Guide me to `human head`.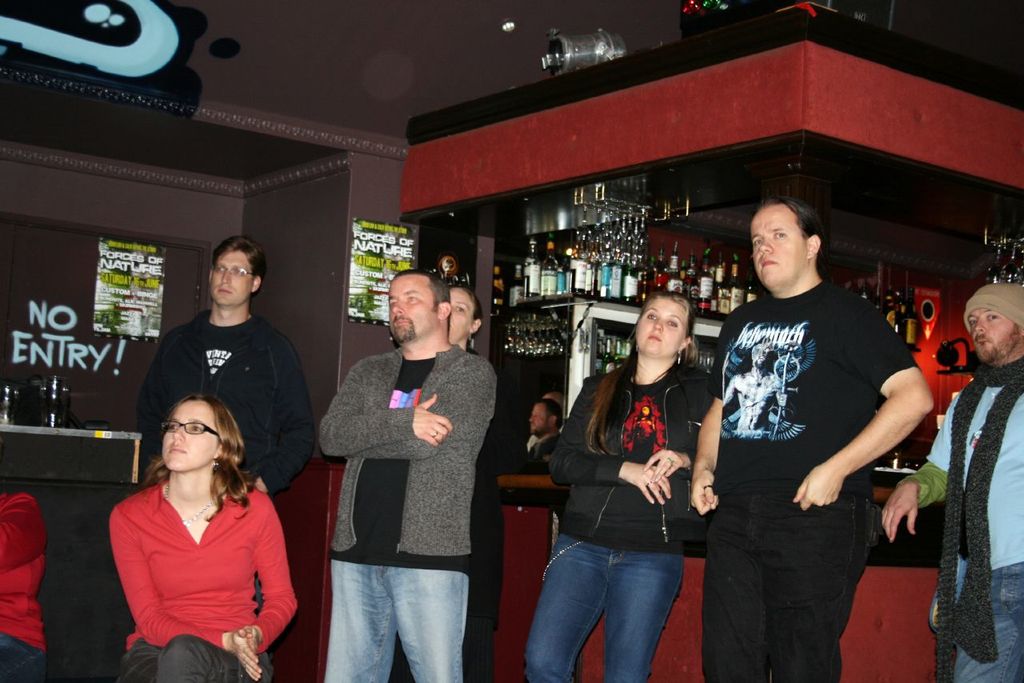
Guidance: rect(753, 195, 838, 285).
